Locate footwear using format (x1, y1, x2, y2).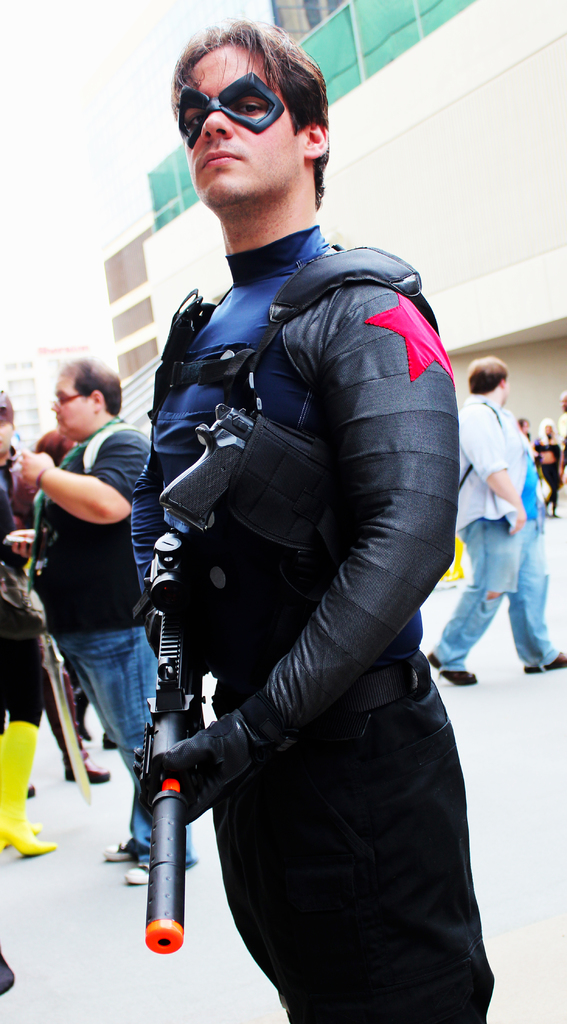
(129, 858, 204, 883).
